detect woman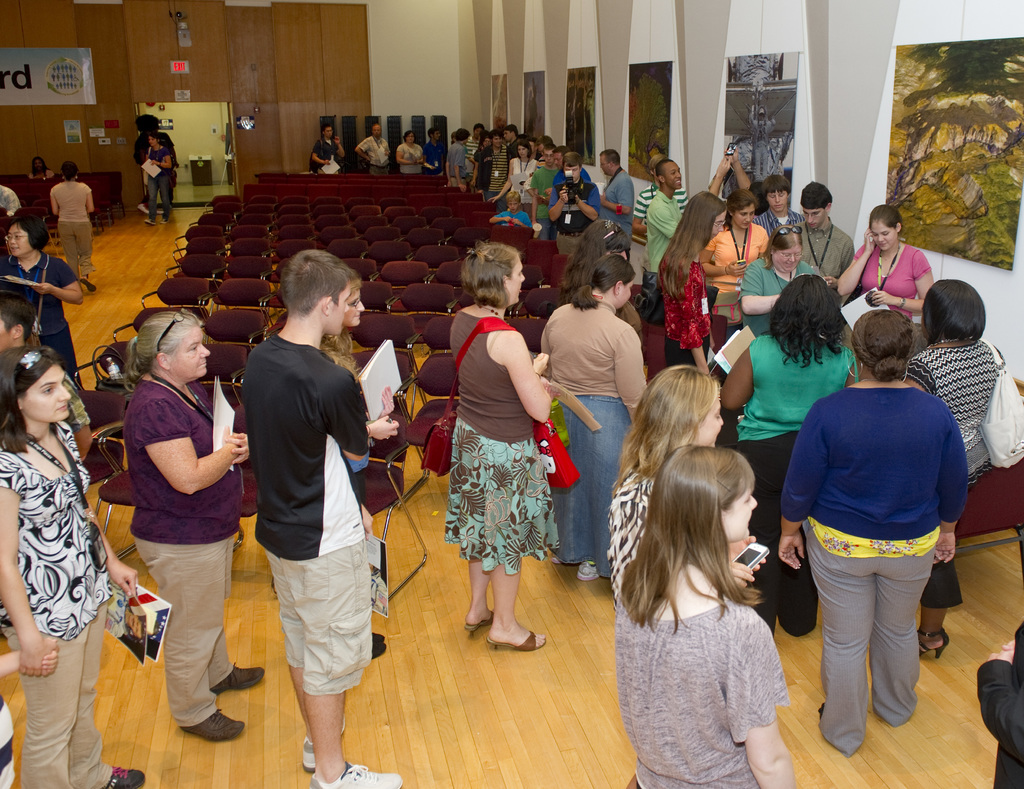
(x1=602, y1=358, x2=776, y2=621)
